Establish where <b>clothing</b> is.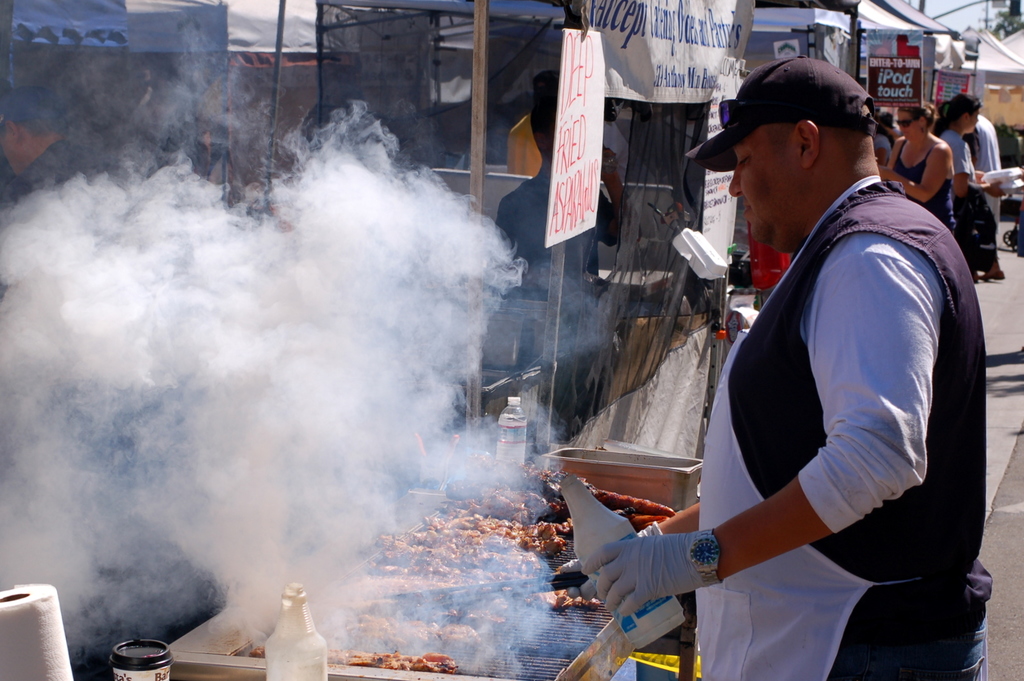
Established at bbox(677, 178, 1003, 680).
